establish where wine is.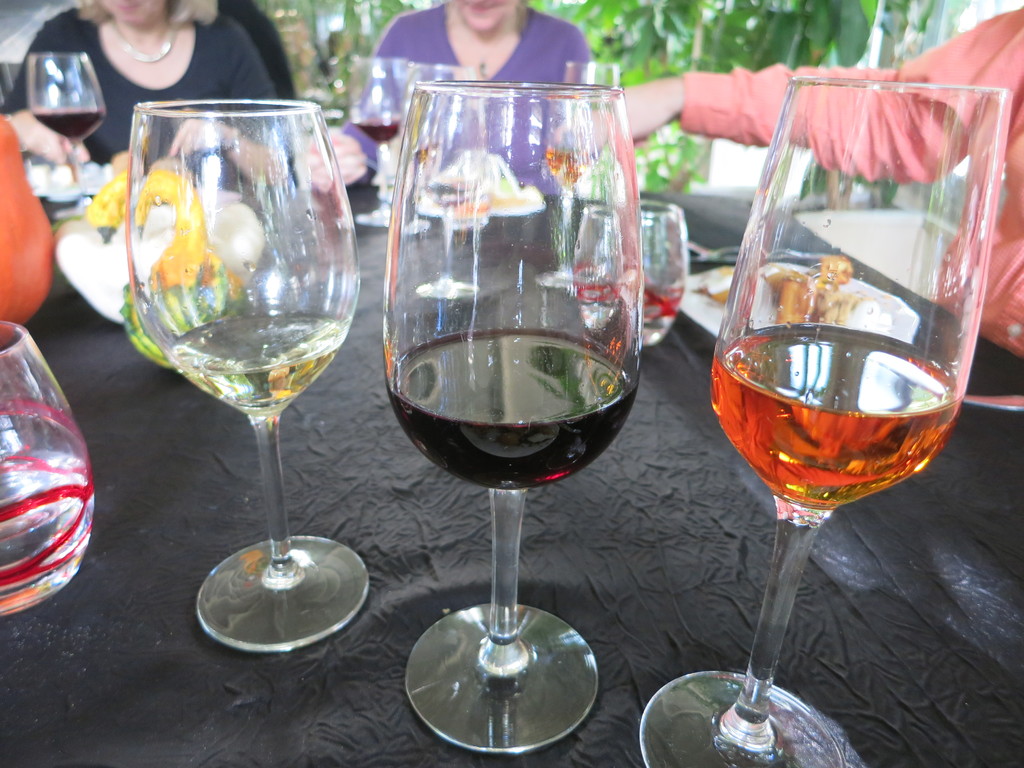
Established at Rect(171, 312, 347, 412).
